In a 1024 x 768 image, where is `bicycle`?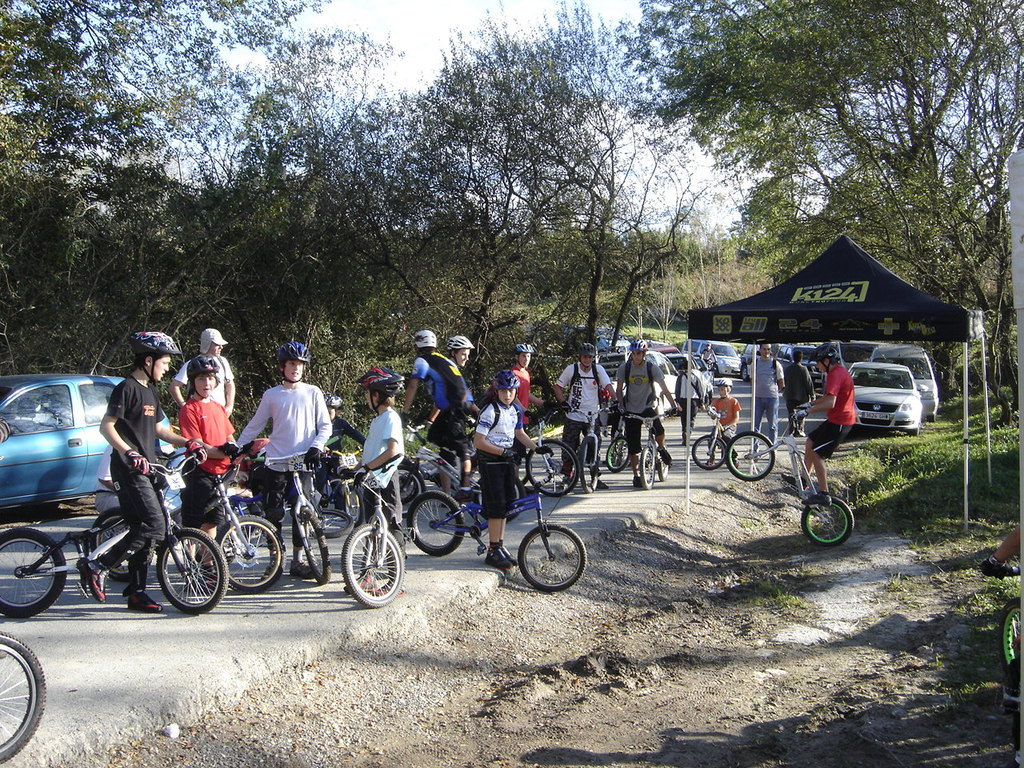
left=395, top=442, right=583, bottom=592.
